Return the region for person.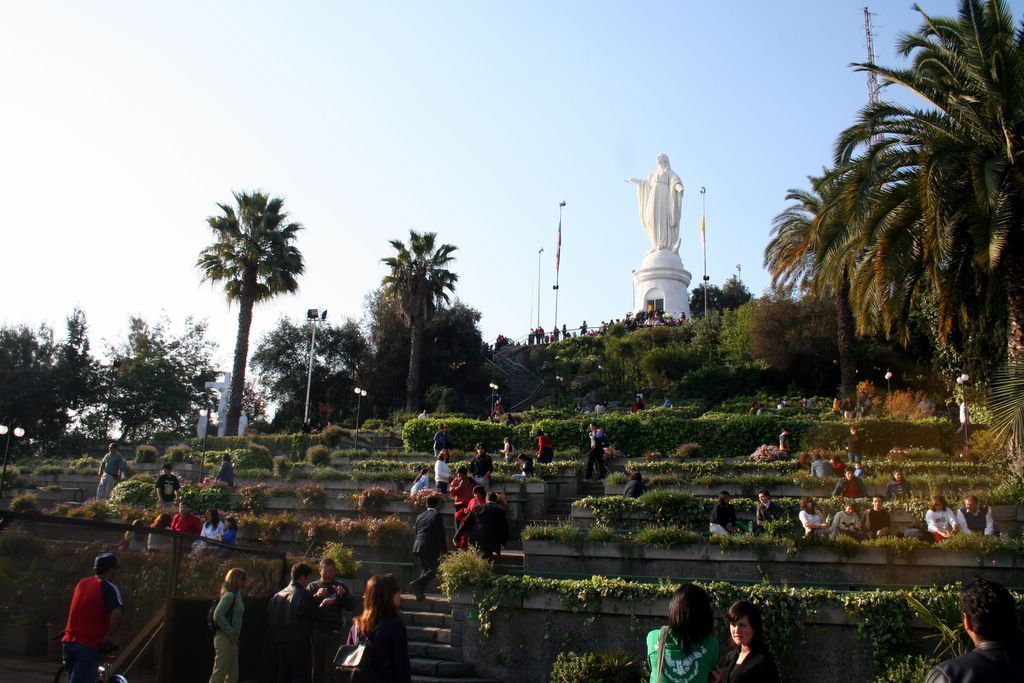
box(808, 451, 835, 479).
